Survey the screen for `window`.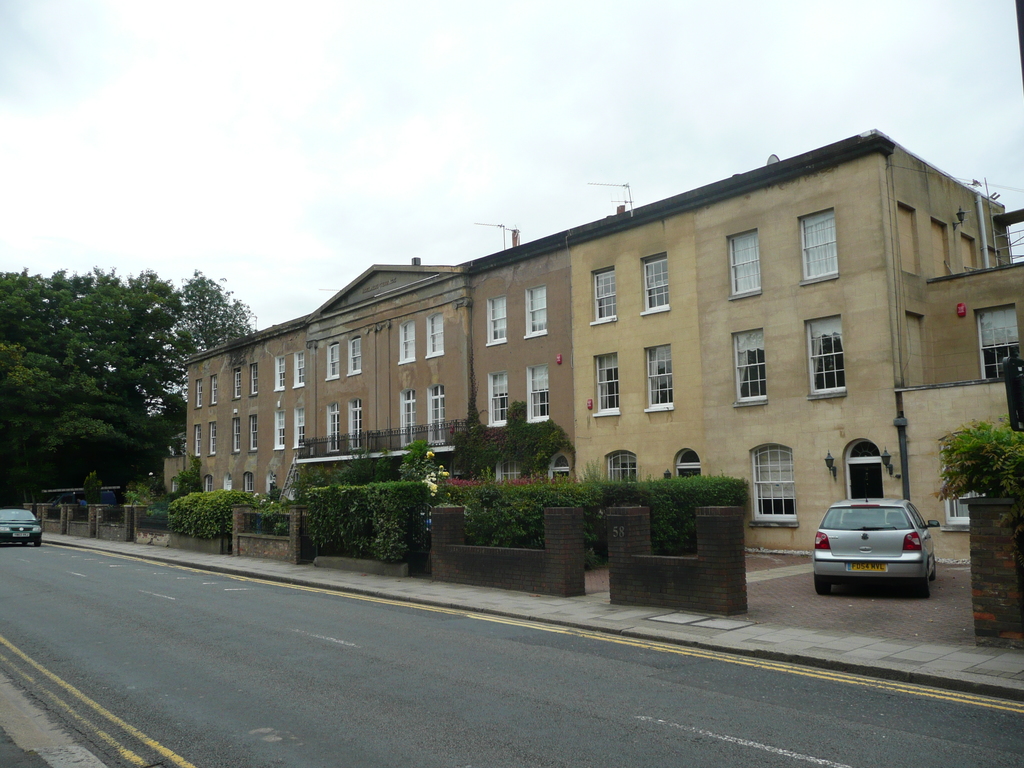
Survey found: {"x1": 733, "y1": 227, "x2": 759, "y2": 292}.
